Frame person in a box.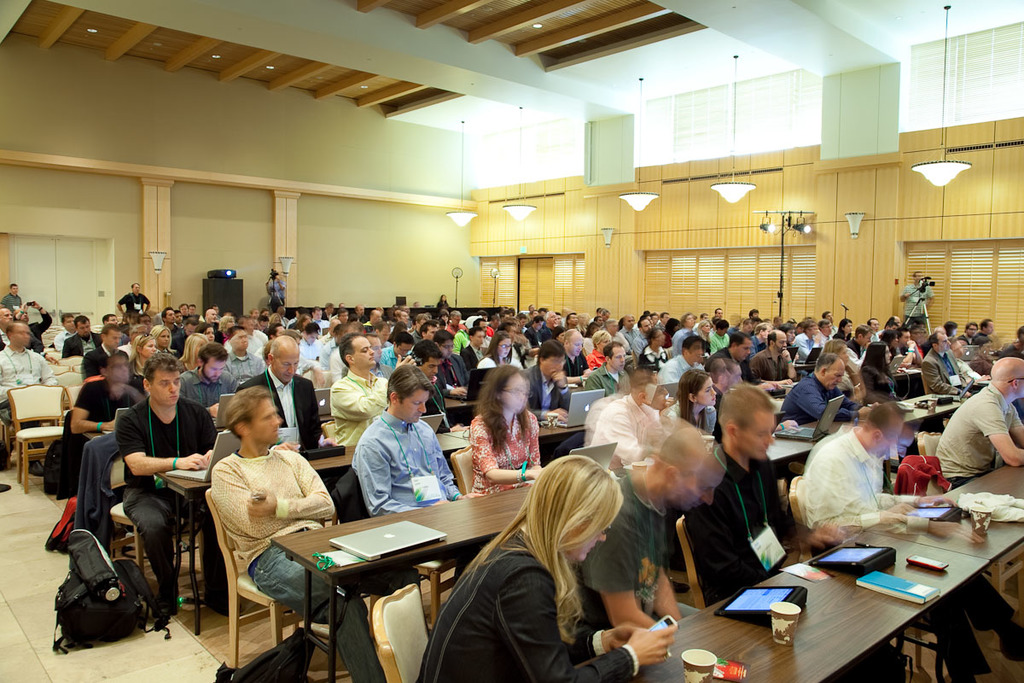
(x1=707, y1=336, x2=758, y2=397).
